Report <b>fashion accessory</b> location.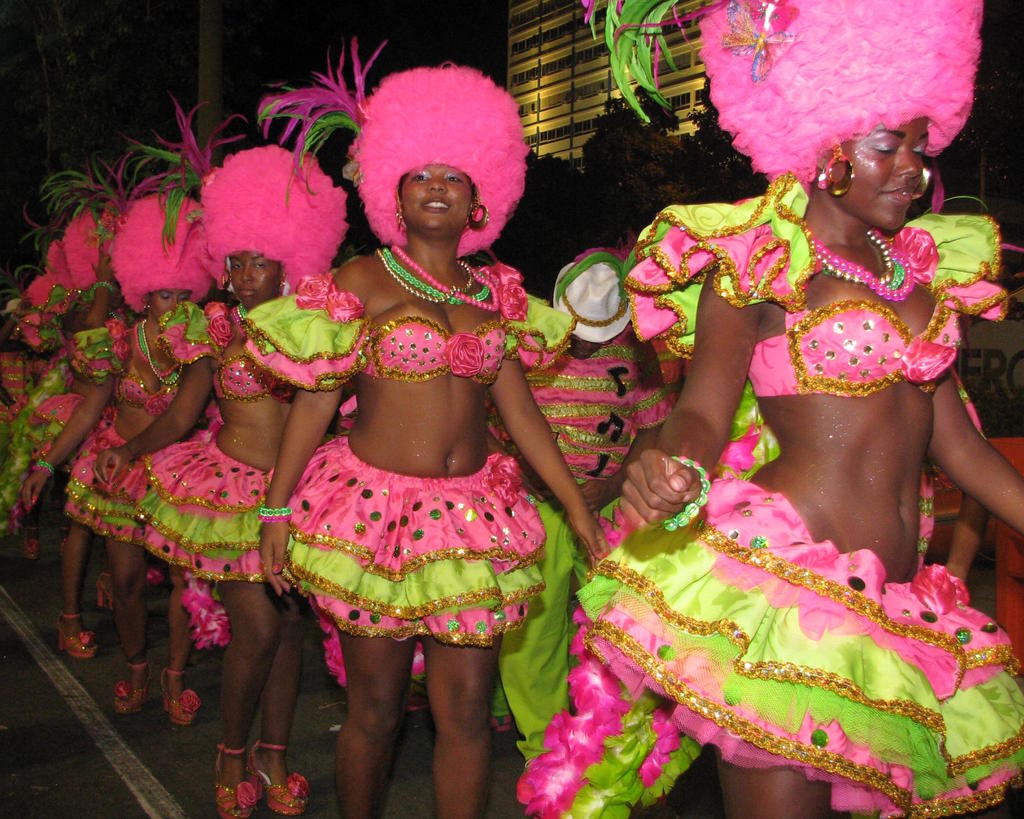
Report: <bbox>162, 673, 200, 719</bbox>.
